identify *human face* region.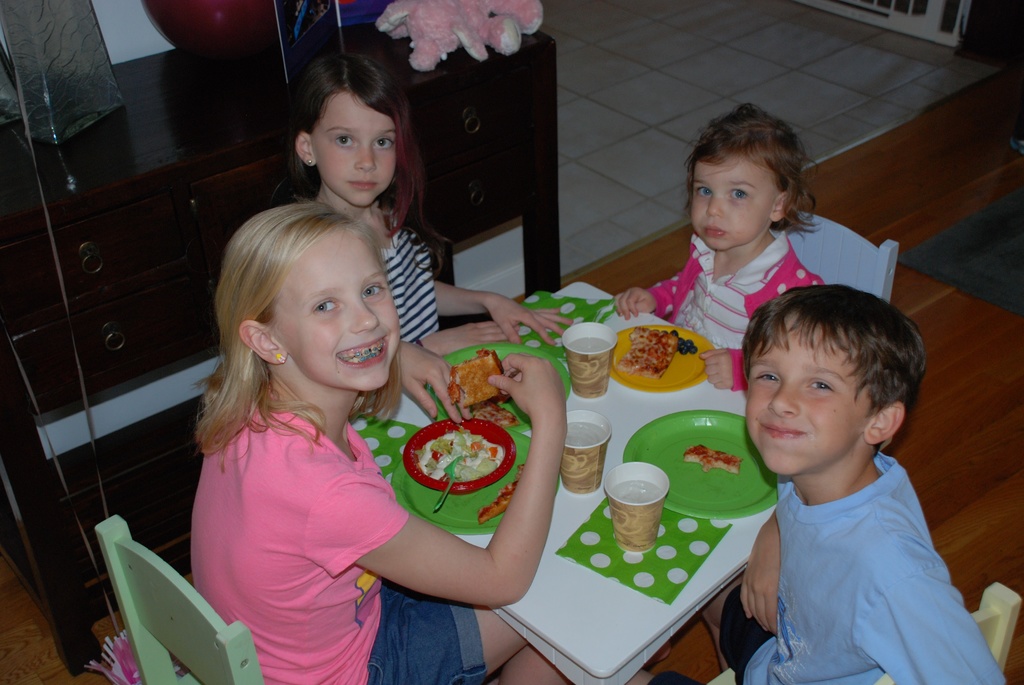
Region: pyautogui.locateOnScreen(744, 319, 872, 479).
